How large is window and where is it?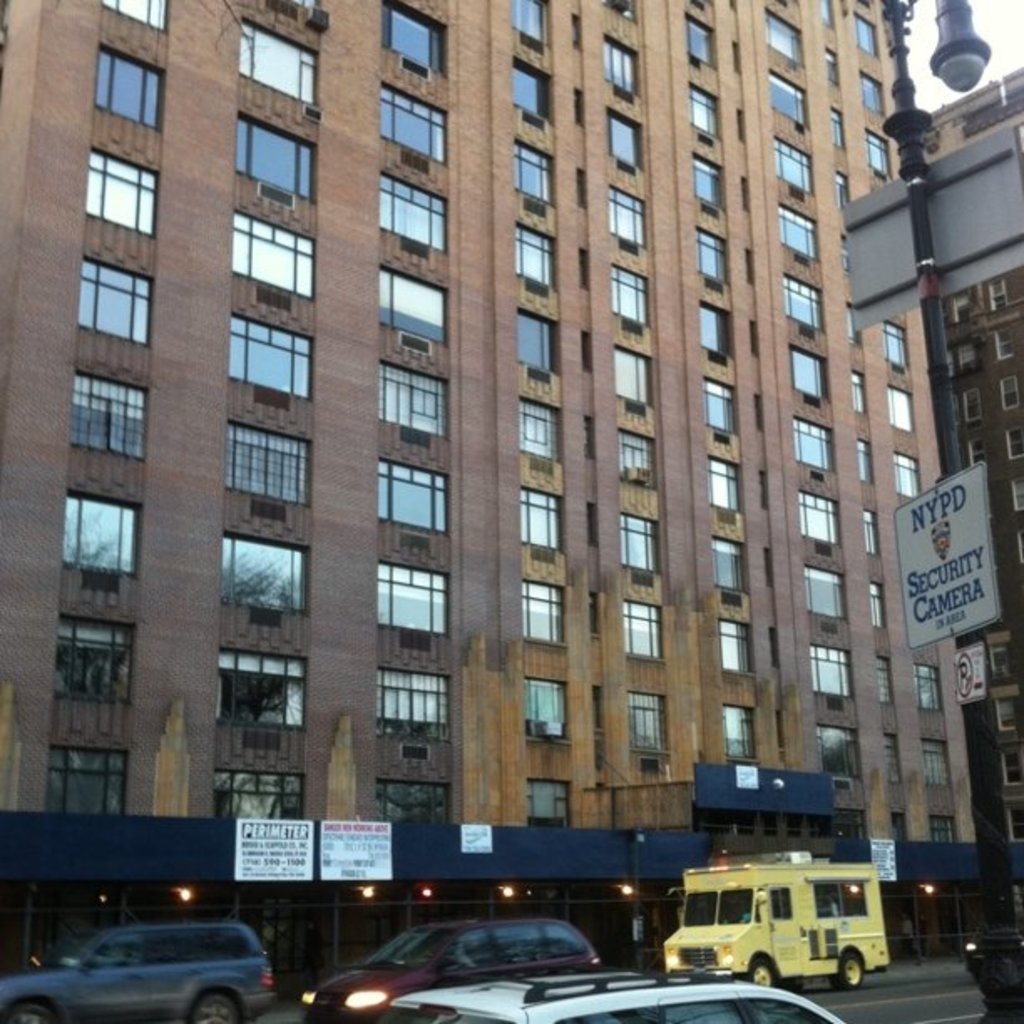
Bounding box: <bbox>790, 427, 835, 470</bbox>.
